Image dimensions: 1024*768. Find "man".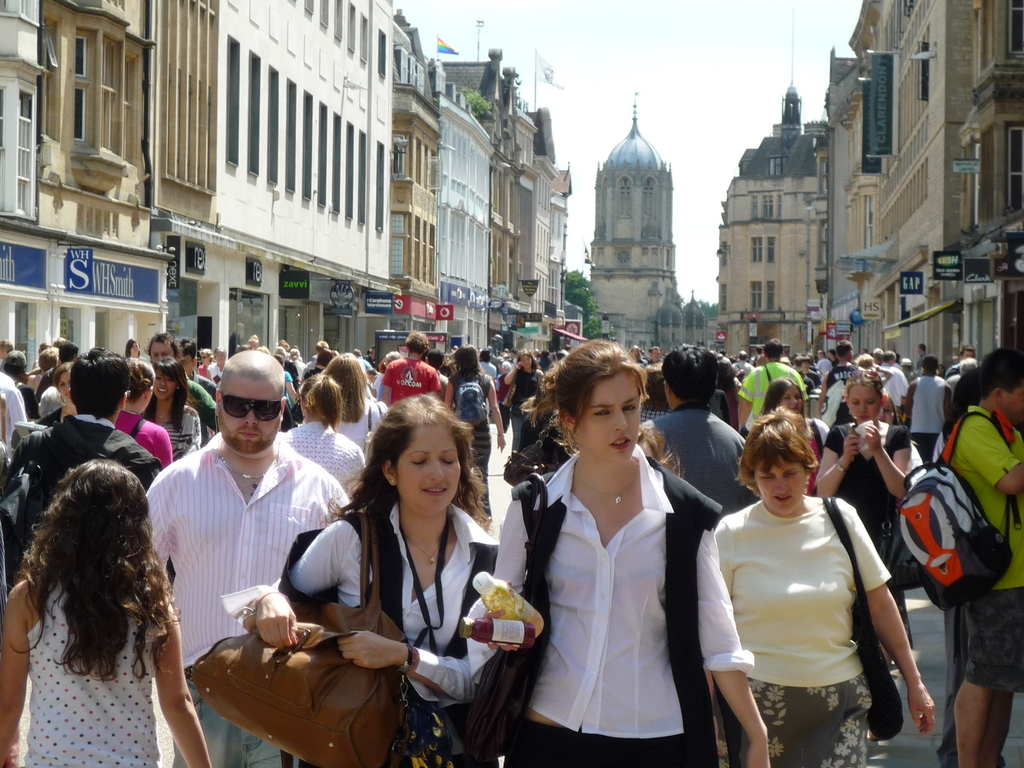
(4, 346, 176, 598).
